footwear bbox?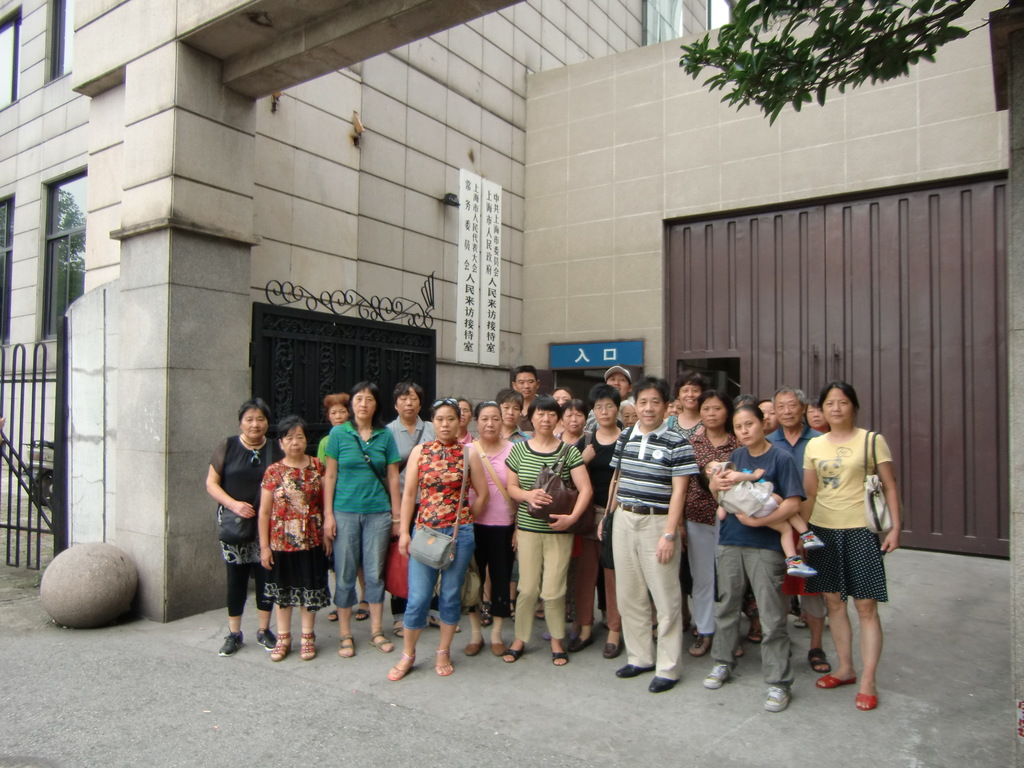
737 643 746 655
